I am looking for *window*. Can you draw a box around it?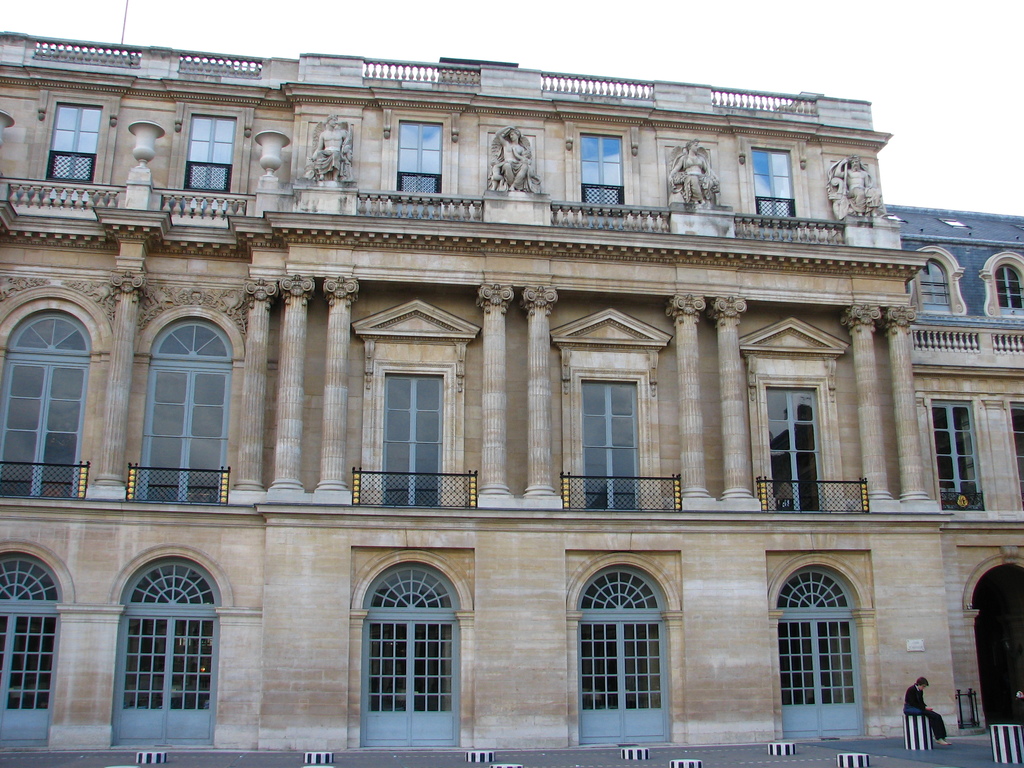
Sure, the bounding box is (left=358, top=298, right=479, bottom=518).
